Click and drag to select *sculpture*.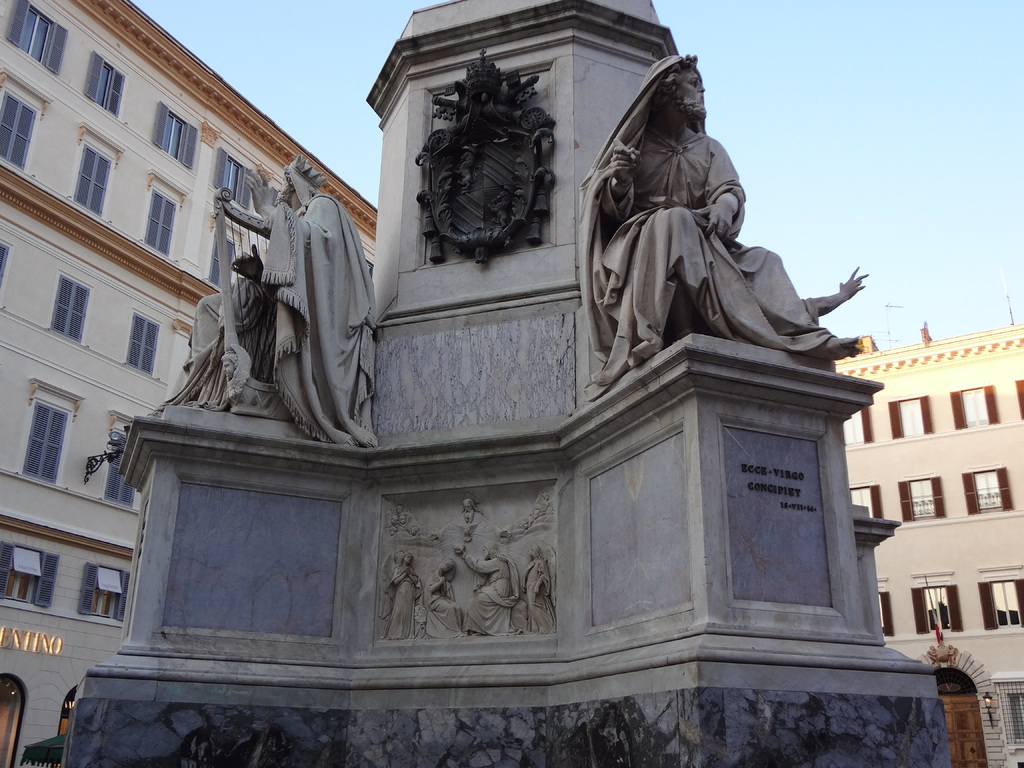
Selection: Rect(122, 161, 384, 449).
